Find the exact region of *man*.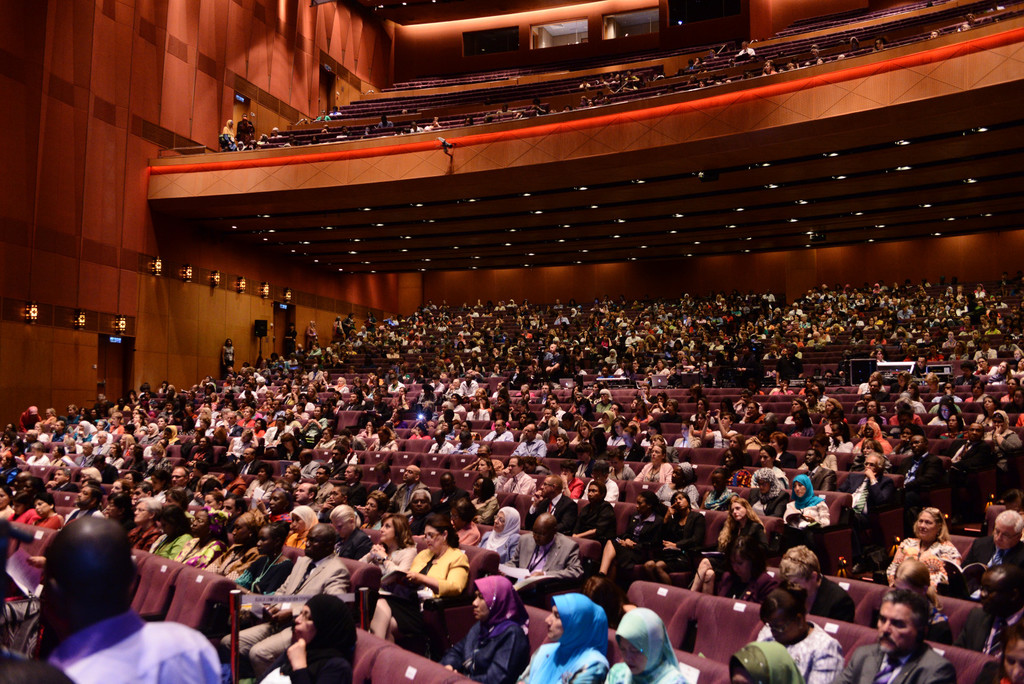
Exact region: 863/380/890/402.
